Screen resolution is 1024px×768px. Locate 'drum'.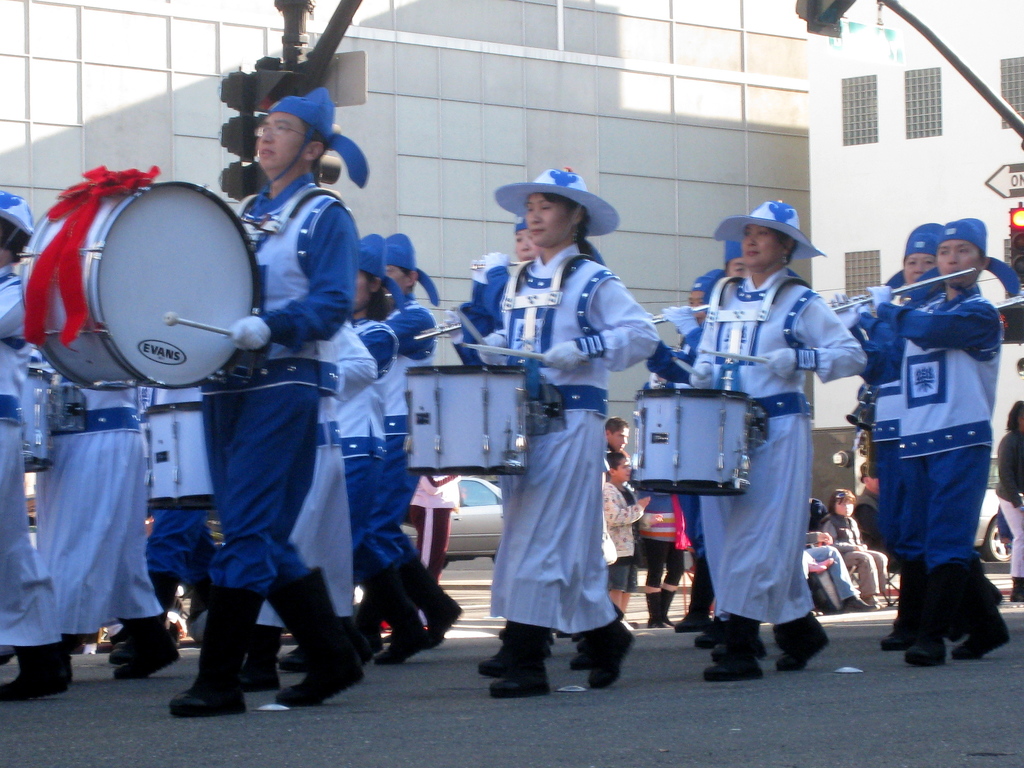
rect(21, 161, 266, 381).
